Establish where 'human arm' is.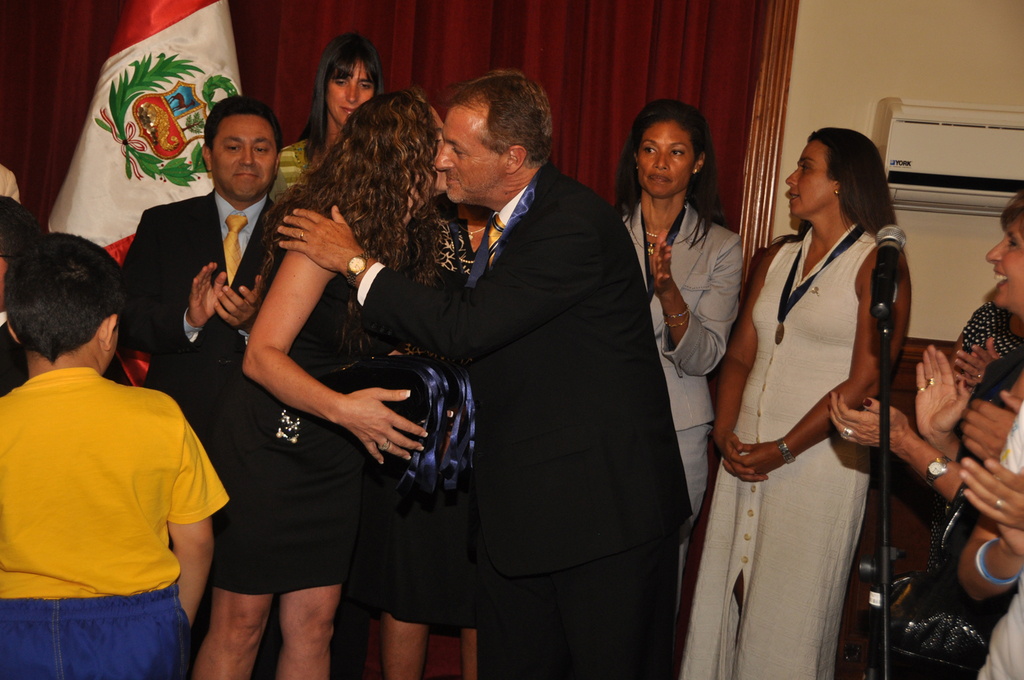
Established at x1=208, y1=201, x2=285, y2=324.
